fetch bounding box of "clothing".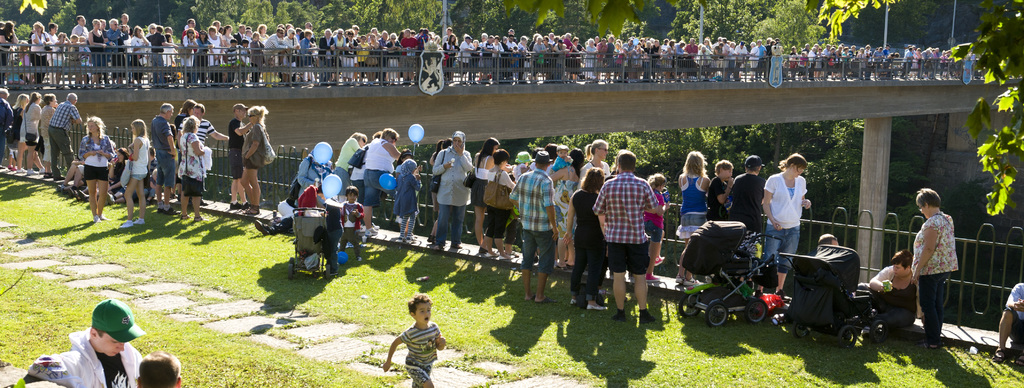
Bbox: left=147, top=111, right=175, bottom=192.
